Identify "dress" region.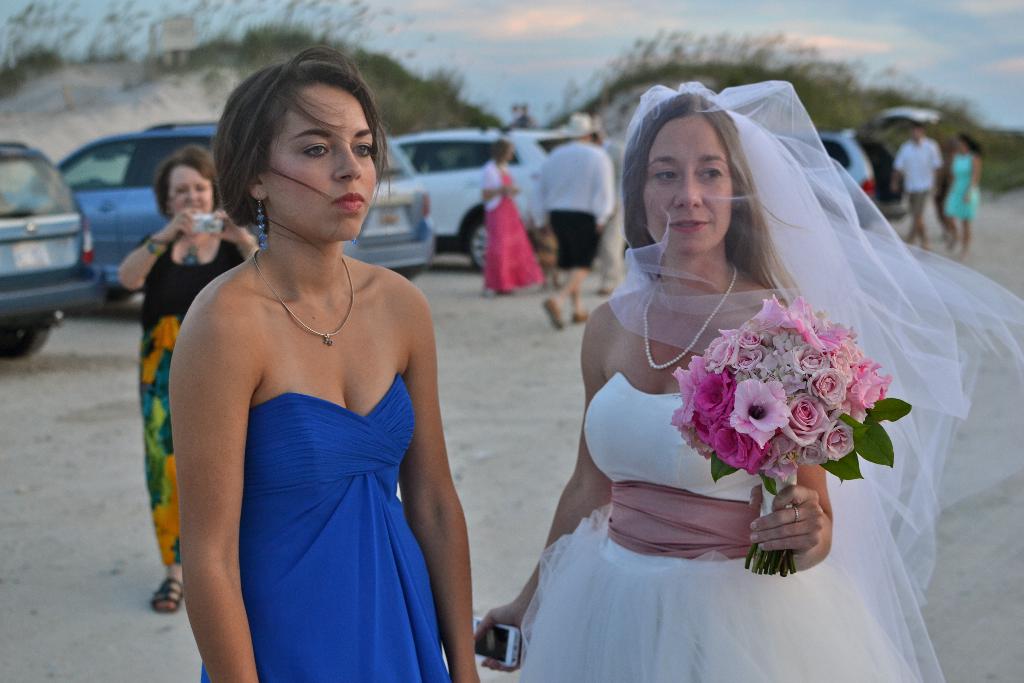
Region: (x1=190, y1=220, x2=465, y2=682).
